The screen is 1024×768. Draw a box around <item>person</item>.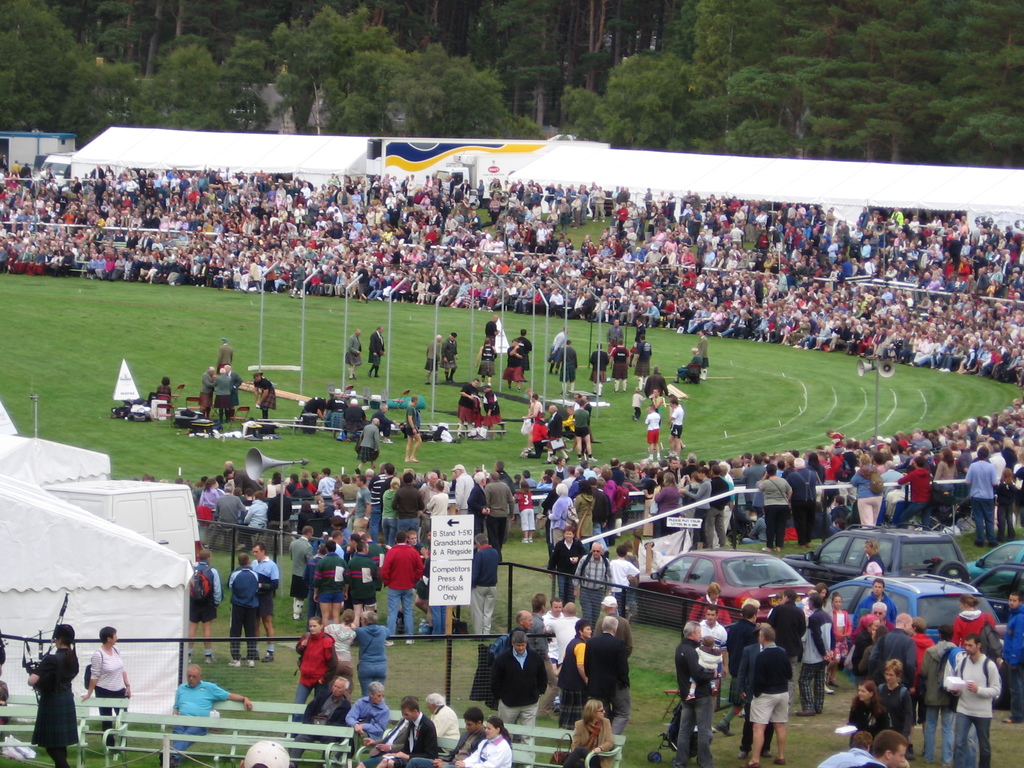
BBox(636, 333, 652, 390).
